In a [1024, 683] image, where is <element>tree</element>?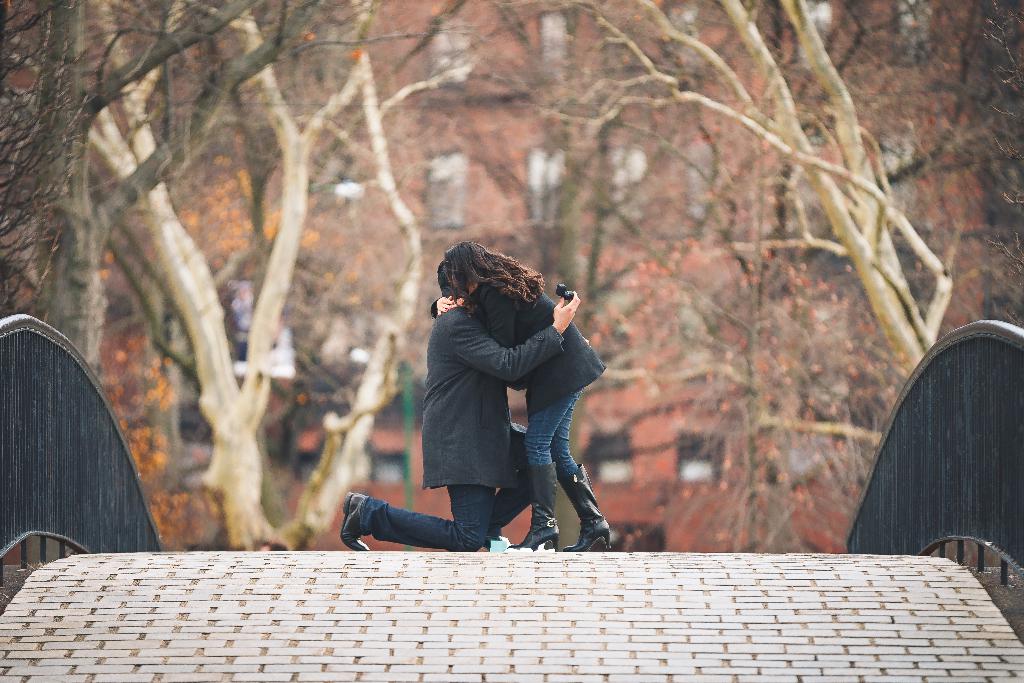
(0,0,525,379).
